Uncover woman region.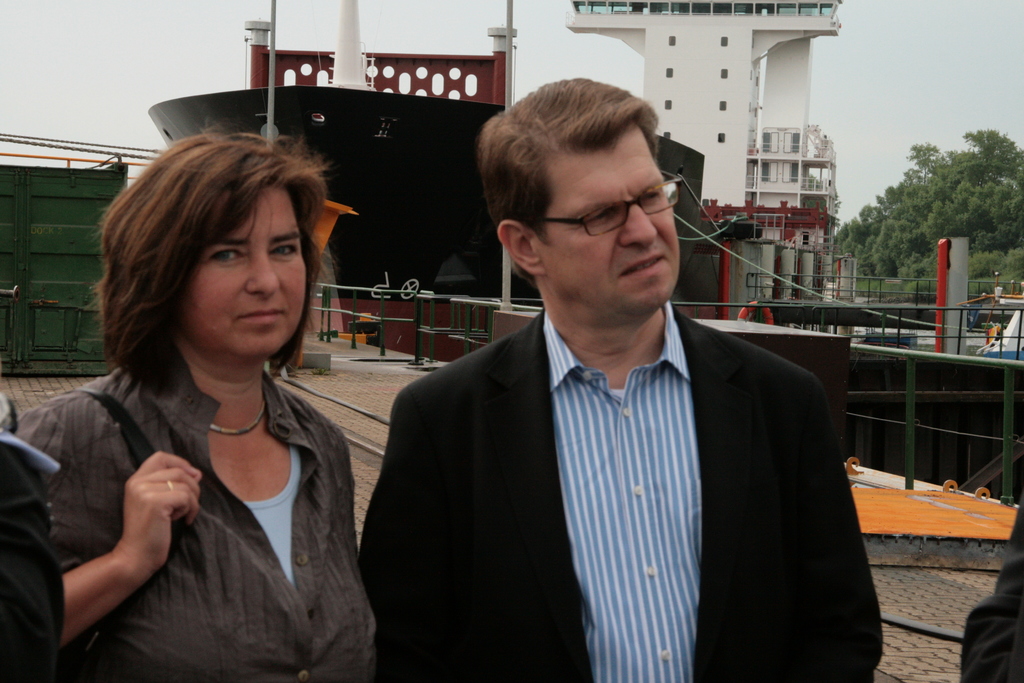
Uncovered: (left=10, top=124, right=375, bottom=682).
